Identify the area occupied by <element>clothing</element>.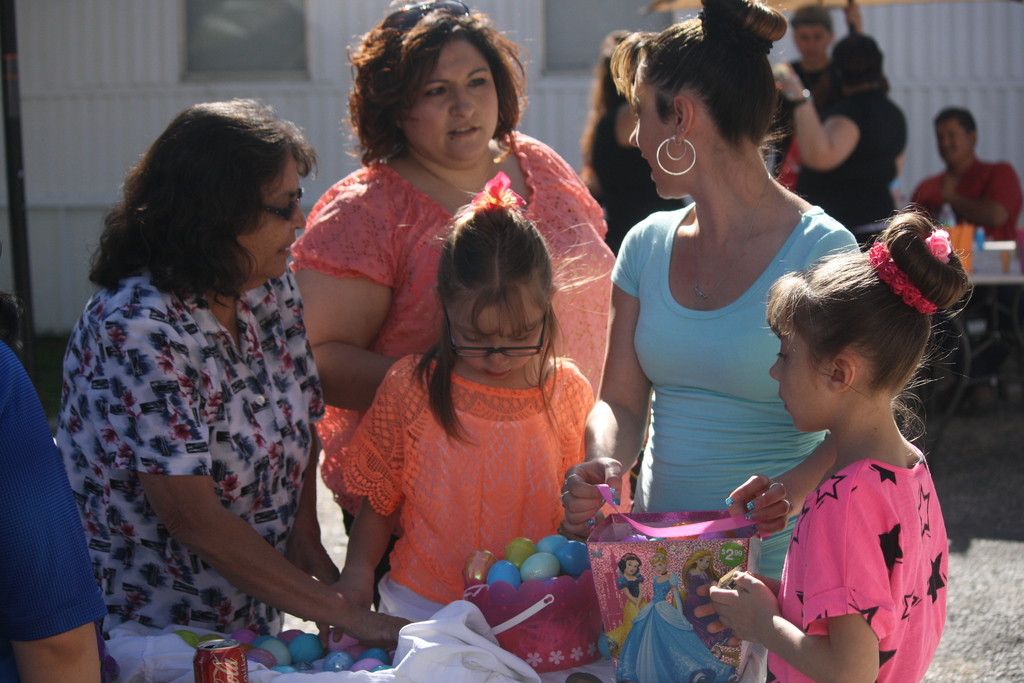
Area: BBox(284, 127, 620, 604).
